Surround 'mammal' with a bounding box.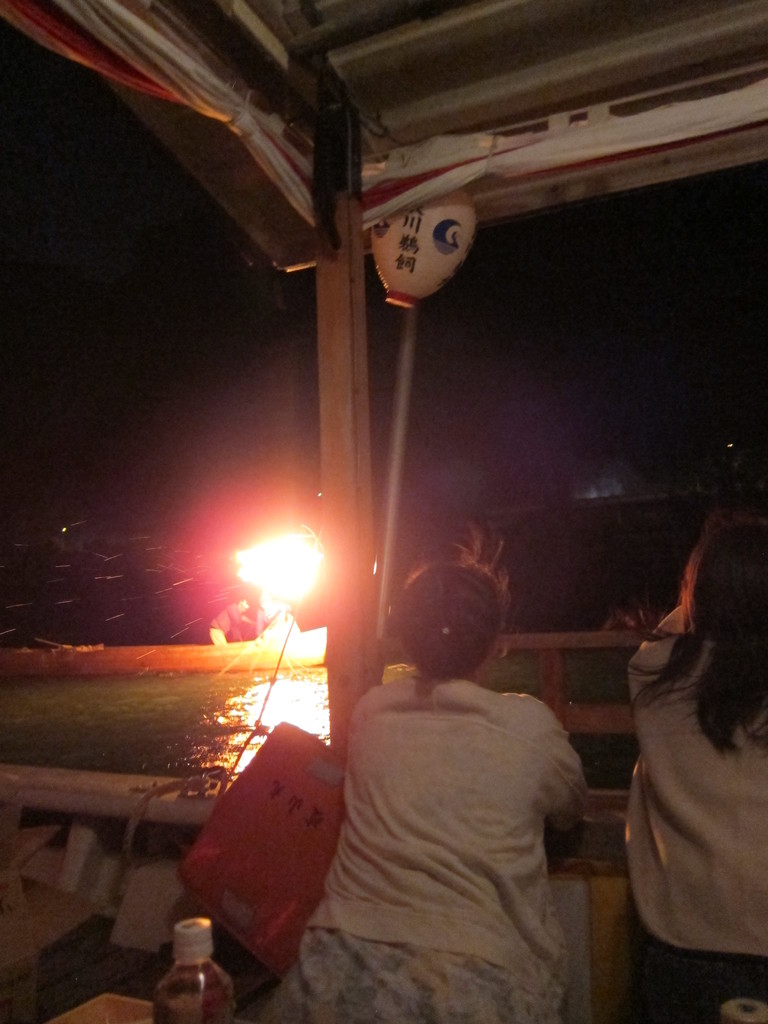
box=[265, 519, 591, 1023].
